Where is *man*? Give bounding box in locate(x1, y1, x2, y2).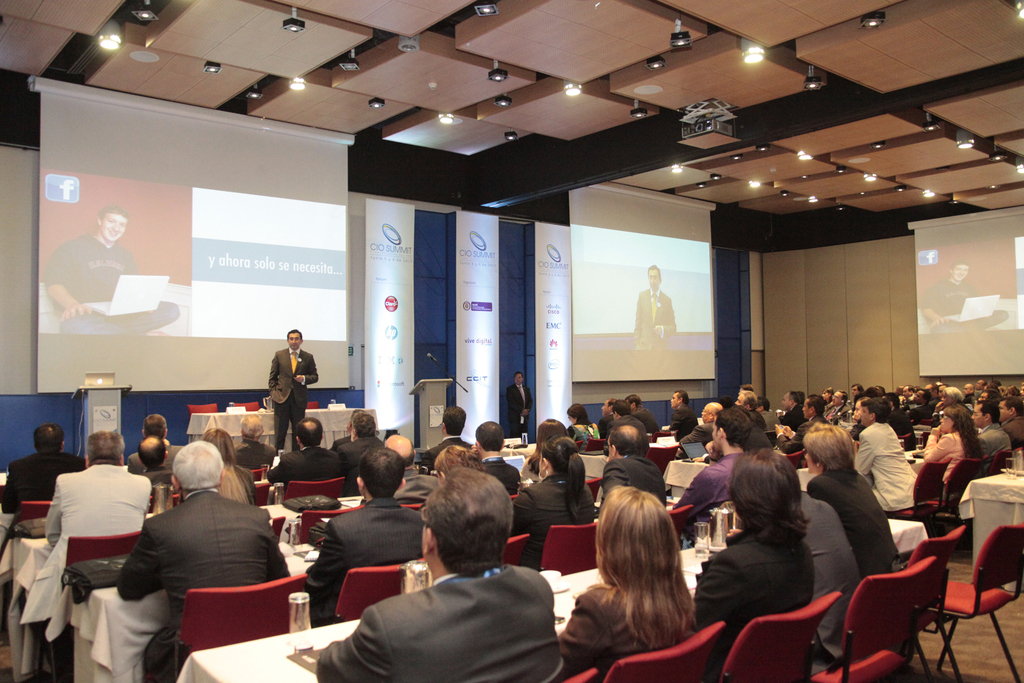
locate(963, 383, 980, 407).
